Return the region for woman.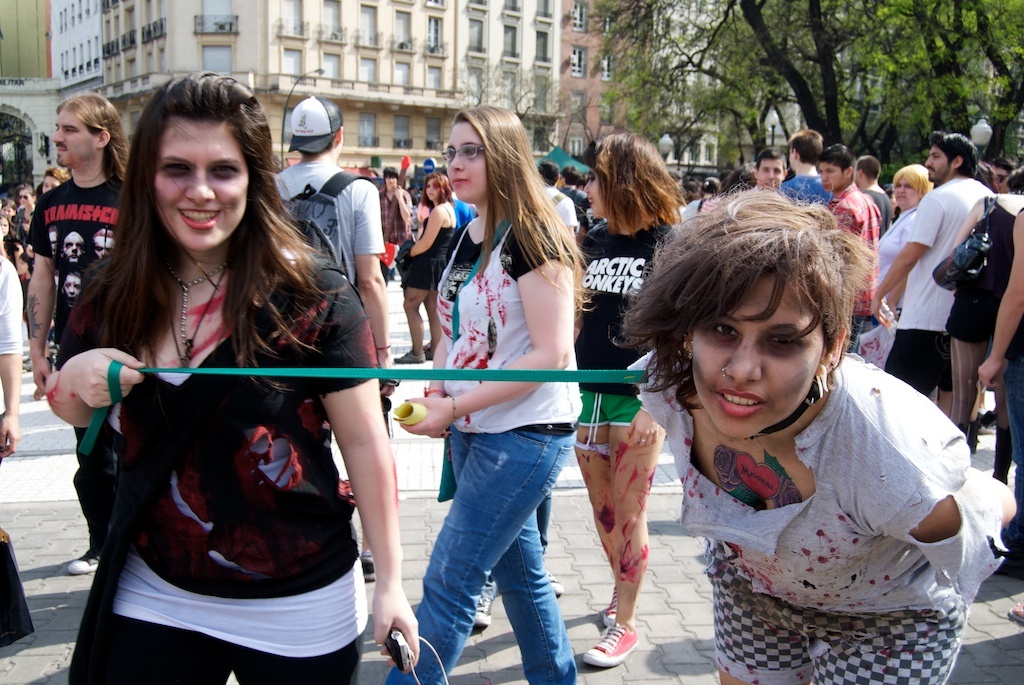
pyautogui.locateOnScreen(380, 104, 588, 684).
